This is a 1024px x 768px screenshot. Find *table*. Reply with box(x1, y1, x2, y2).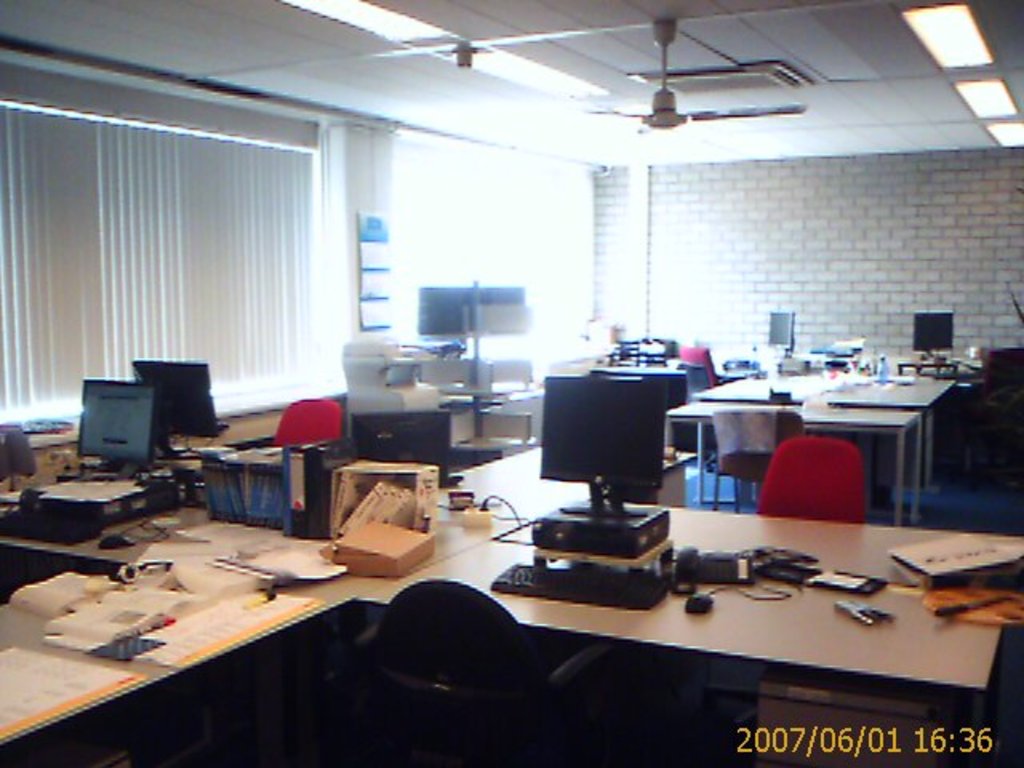
box(454, 482, 1019, 758).
